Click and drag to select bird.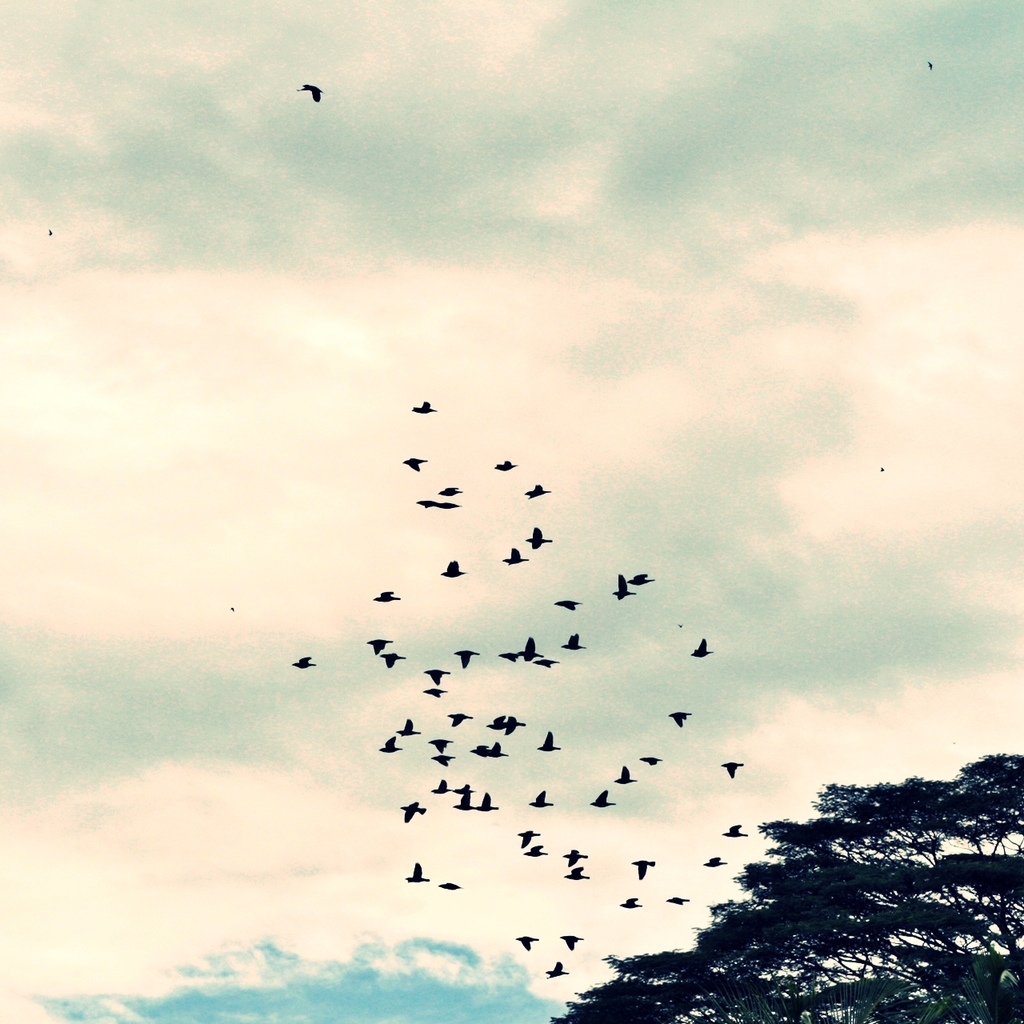
Selection: x1=298, y1=78, x2=319, y2=102.
